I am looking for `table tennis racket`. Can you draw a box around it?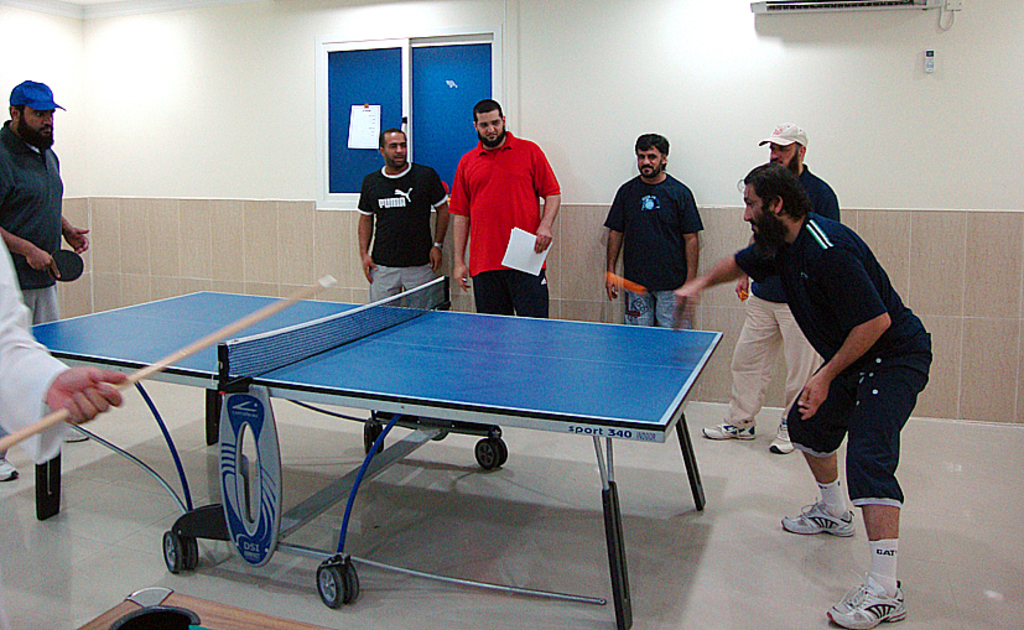
Sure, the bounding box is region(45, 249, 87, 285).
